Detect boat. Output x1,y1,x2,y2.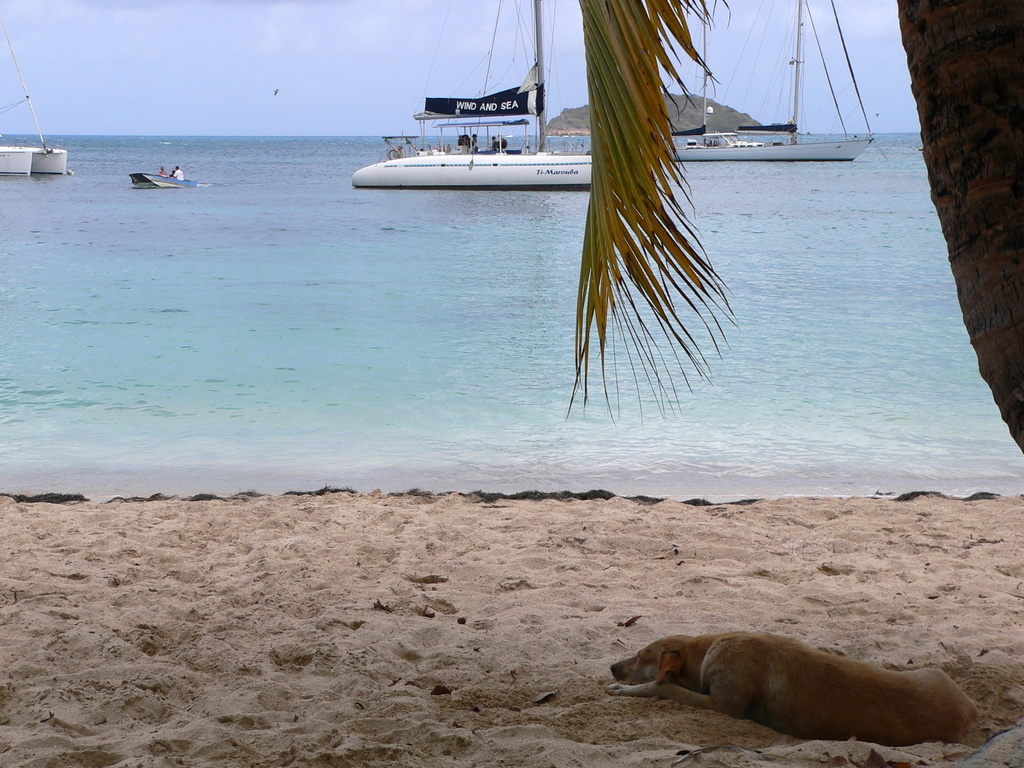
340,48,608,187.
